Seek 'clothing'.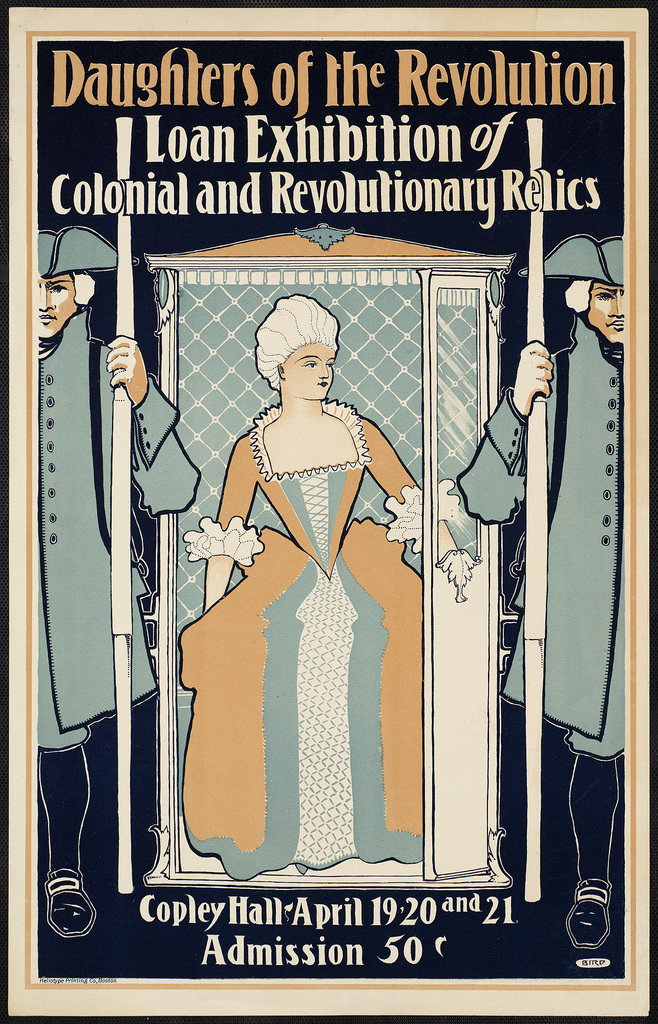
<box>453,321,630,762</box>.
